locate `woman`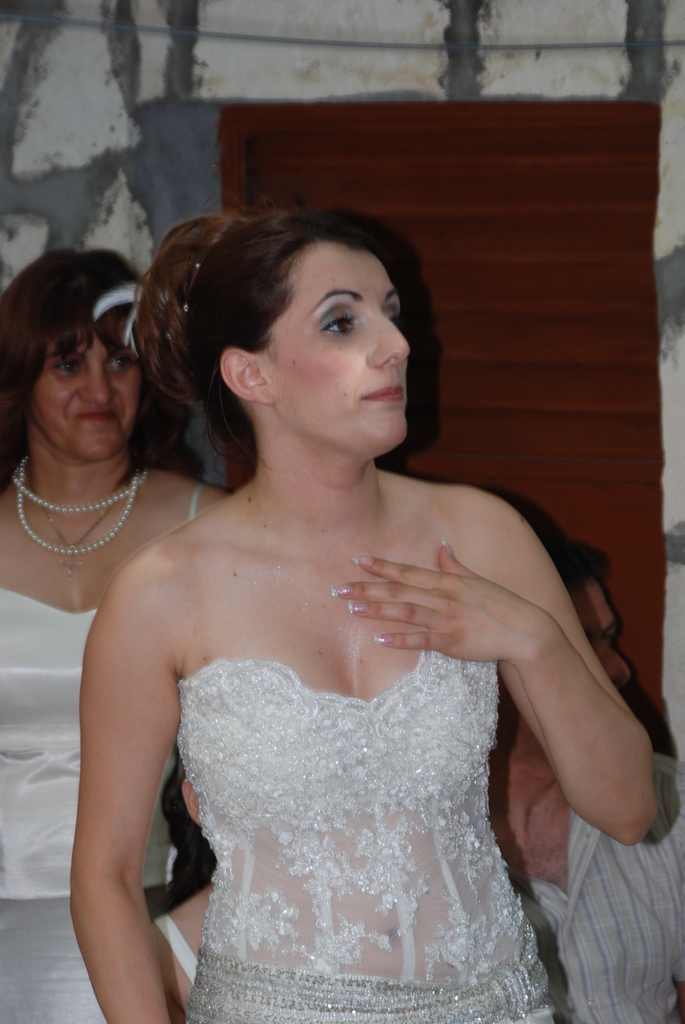
<region>45, 188, 637, 1023</region>
